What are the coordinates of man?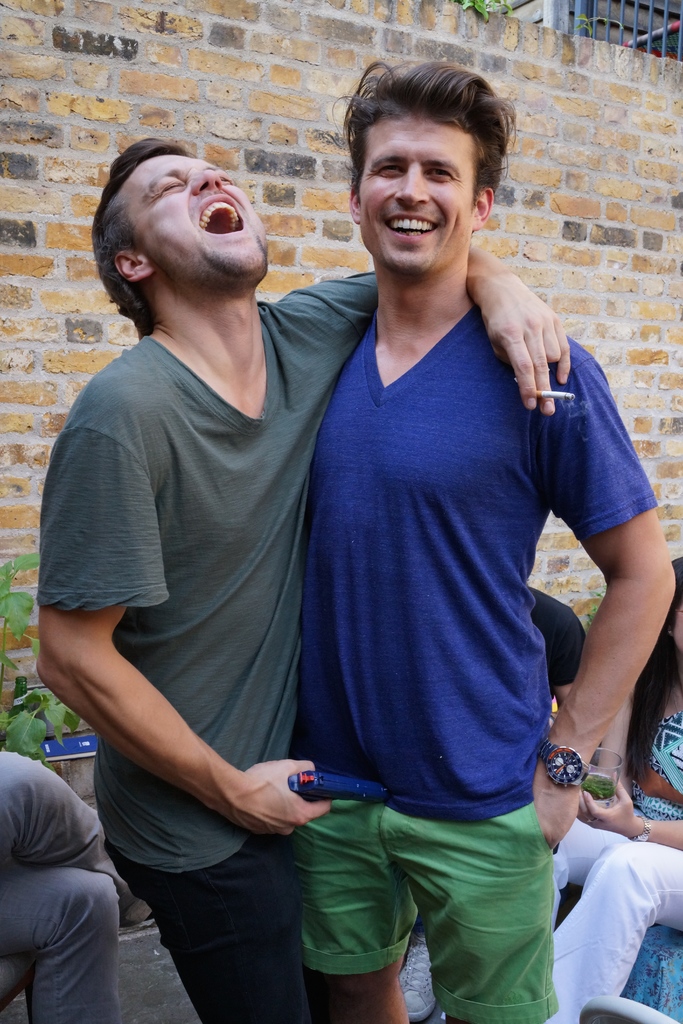
{"x1": 45, "y1": 80, "x2": 482, "y2": 992}.
